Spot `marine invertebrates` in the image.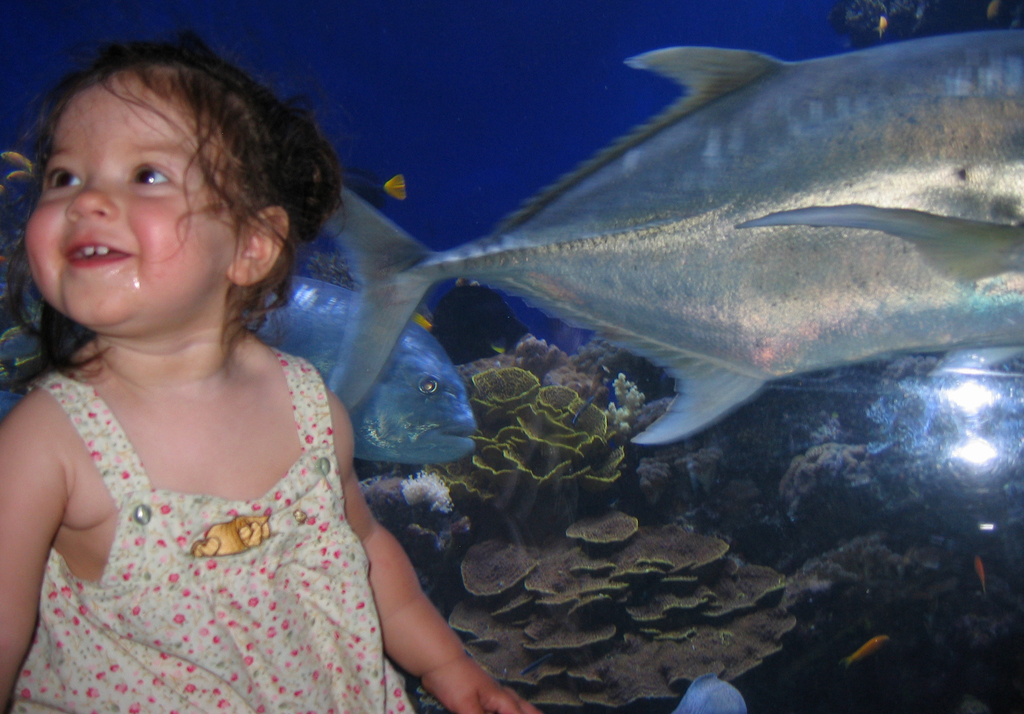
`marine invertebrates` found at detection(319, 27, 1023, 449).
